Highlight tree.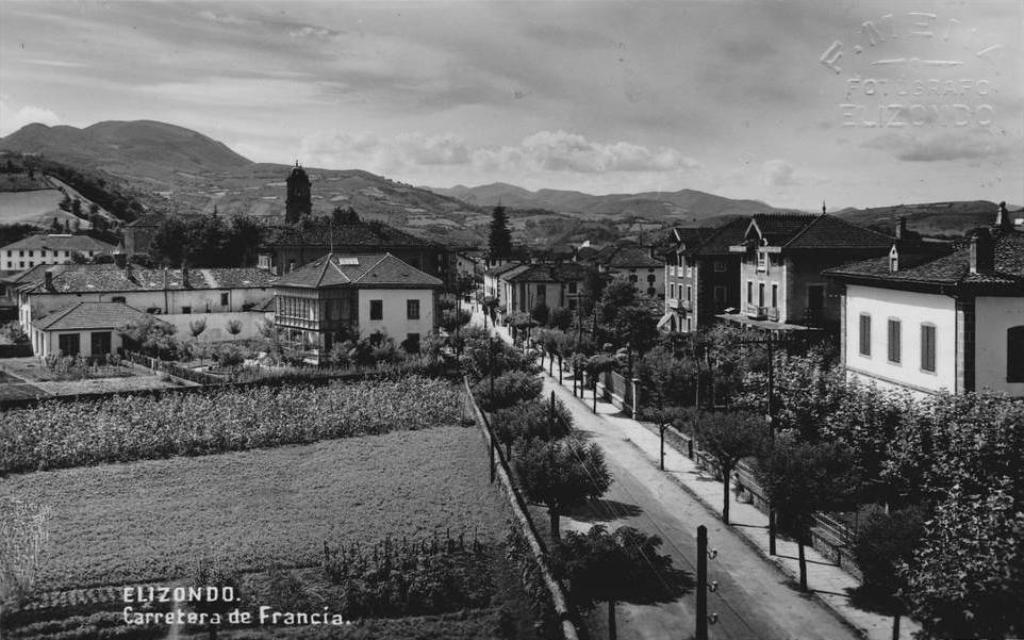
Highlighted region: [left=486, top=399, right=572, bottom=443].
